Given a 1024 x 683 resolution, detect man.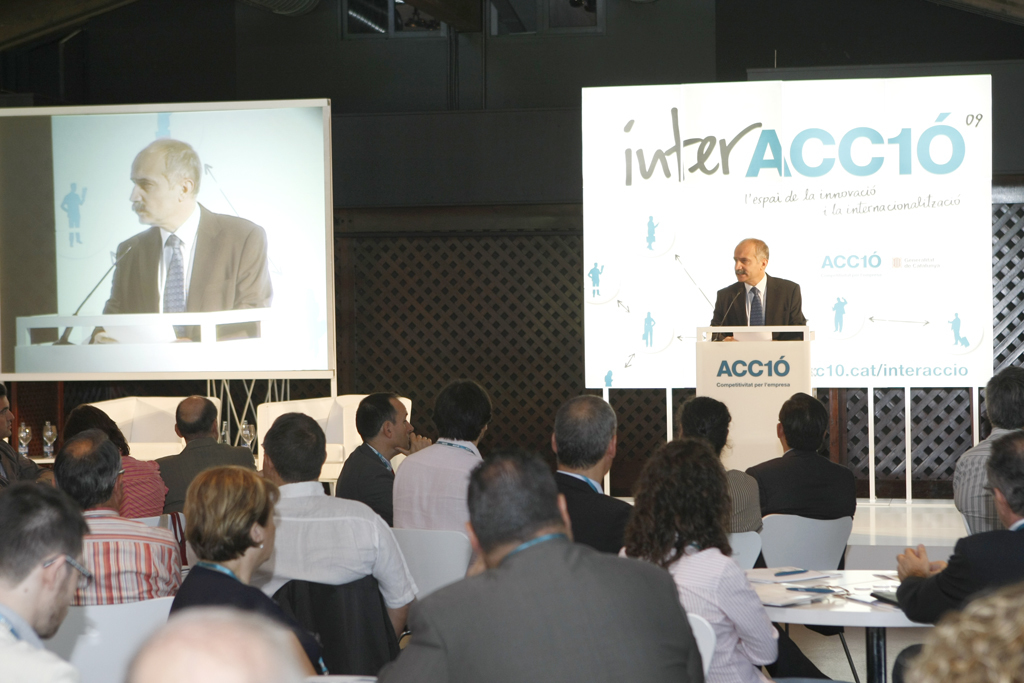
bbox=(335, 386, 418, 525).
